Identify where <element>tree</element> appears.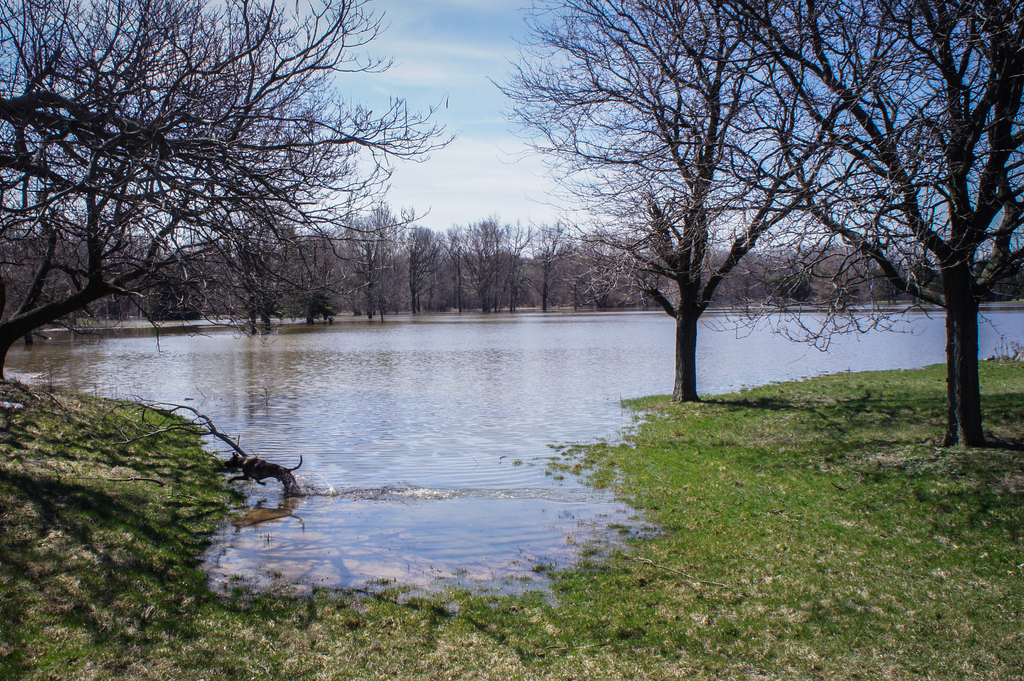
Appears at pyautogui.locateOnScreen(481, 0, 876, 401).
